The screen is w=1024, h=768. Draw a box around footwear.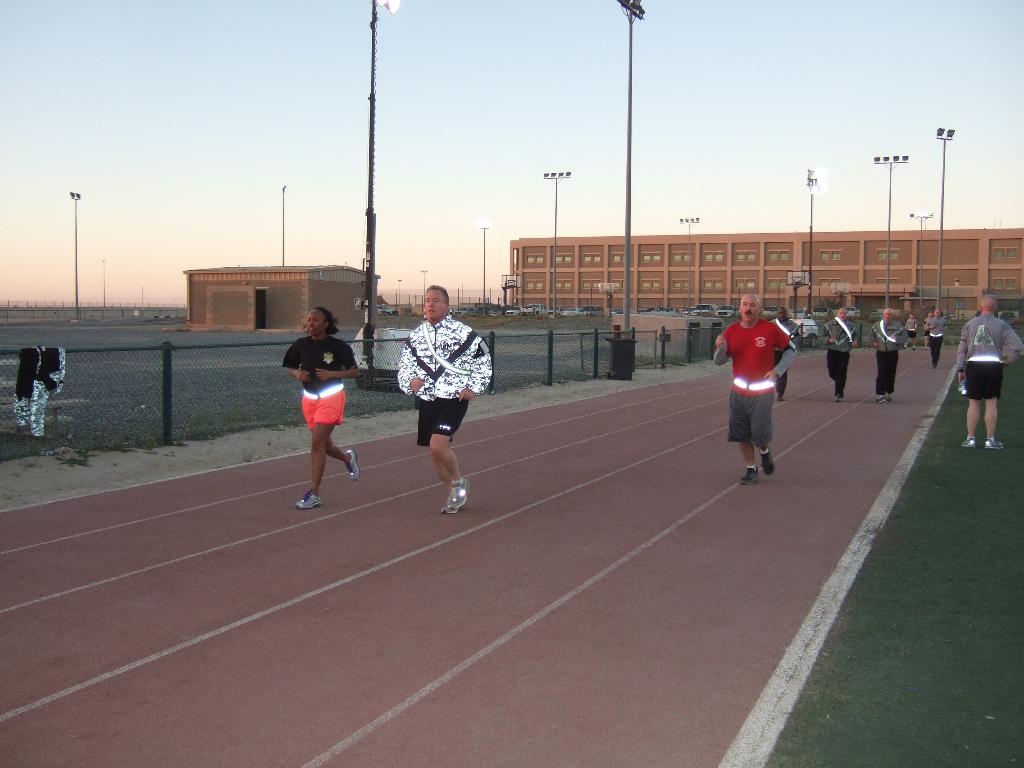
{"left": 759, "top": 447, "right": 774, "bottom": 477}.
